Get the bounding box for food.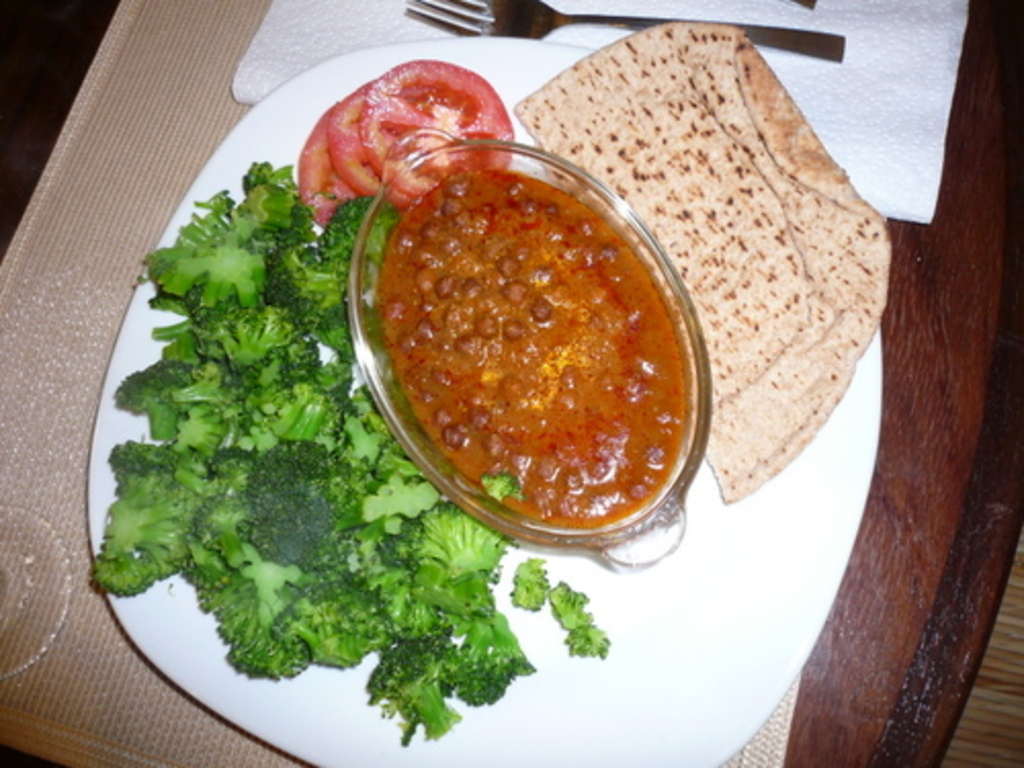
BBox(512, 14, 893, 508).
